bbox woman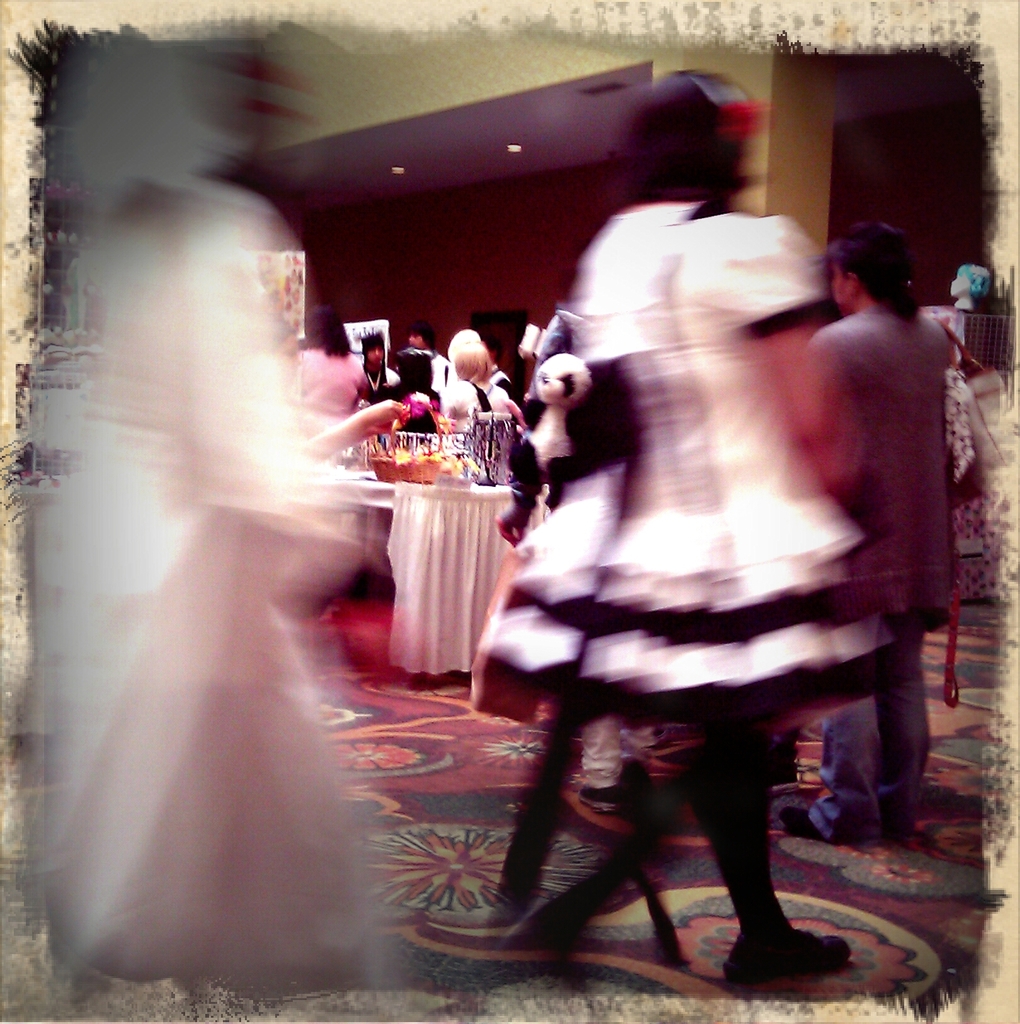
(440, 341, 507, 420)
